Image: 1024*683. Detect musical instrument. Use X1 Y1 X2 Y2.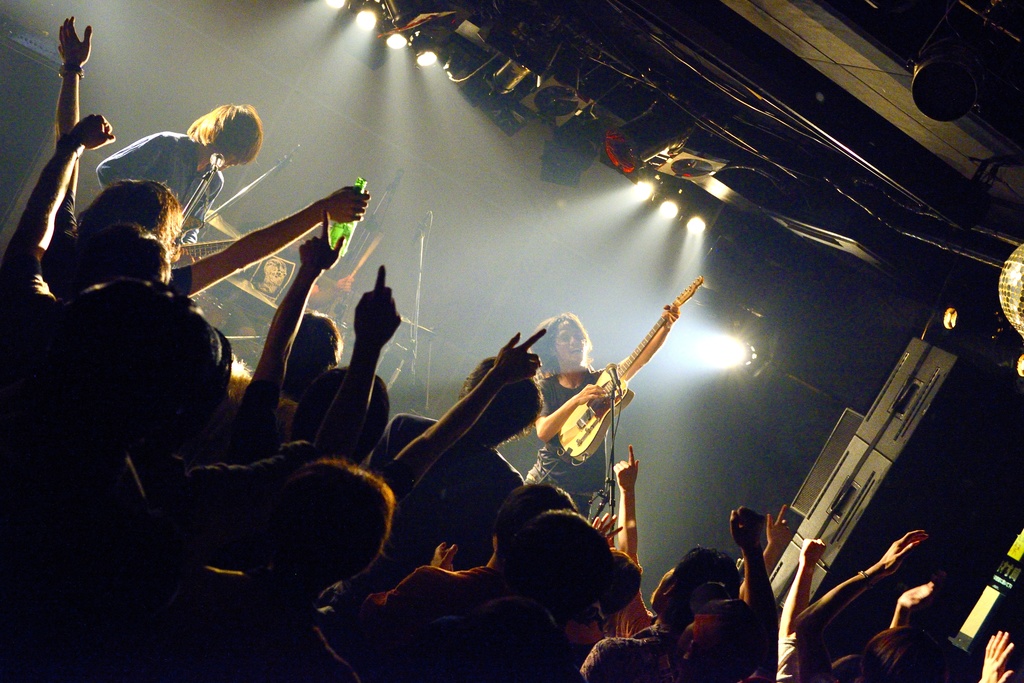
536 284 708 479.
